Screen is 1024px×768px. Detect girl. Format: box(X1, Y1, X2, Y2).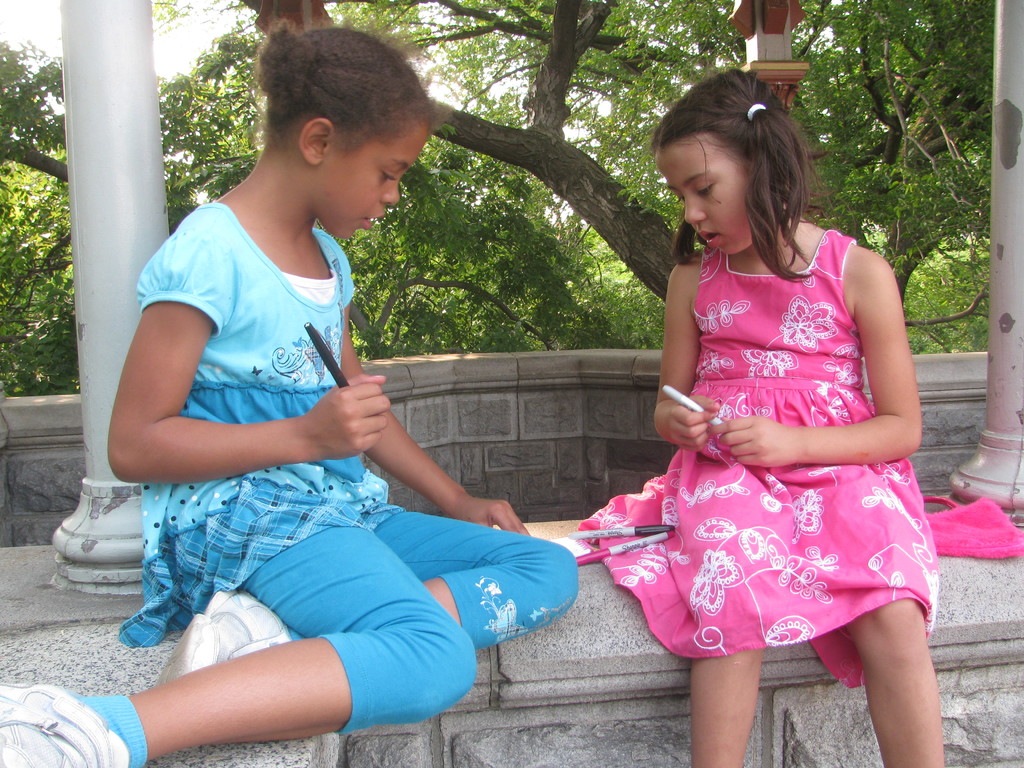
box(577, 70, 940, 765).
